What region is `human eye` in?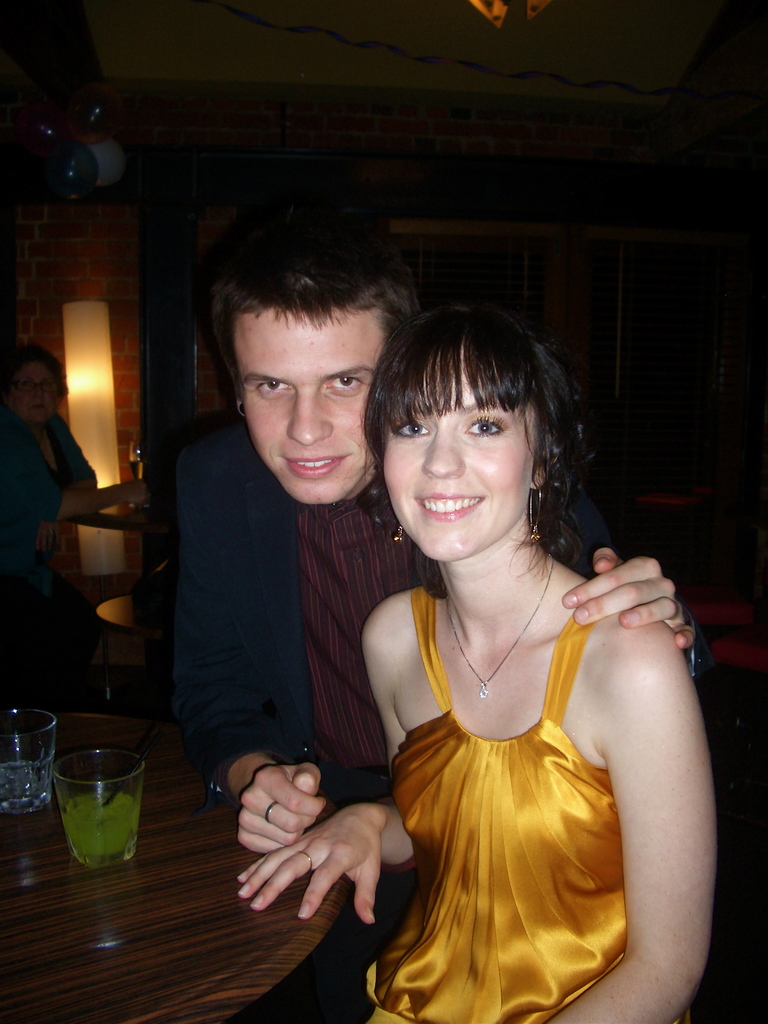
251, 377, 293, 401.
